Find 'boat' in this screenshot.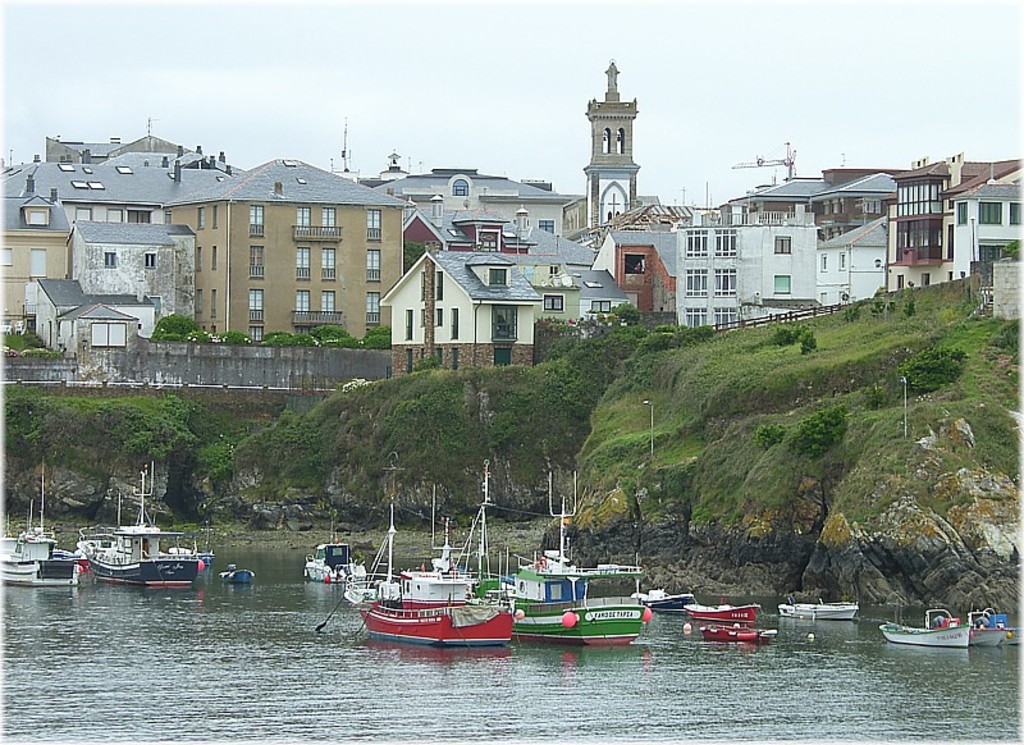
The bounding box for 'boat' is (x1=68, y1=461, x2=219, y2=593).
